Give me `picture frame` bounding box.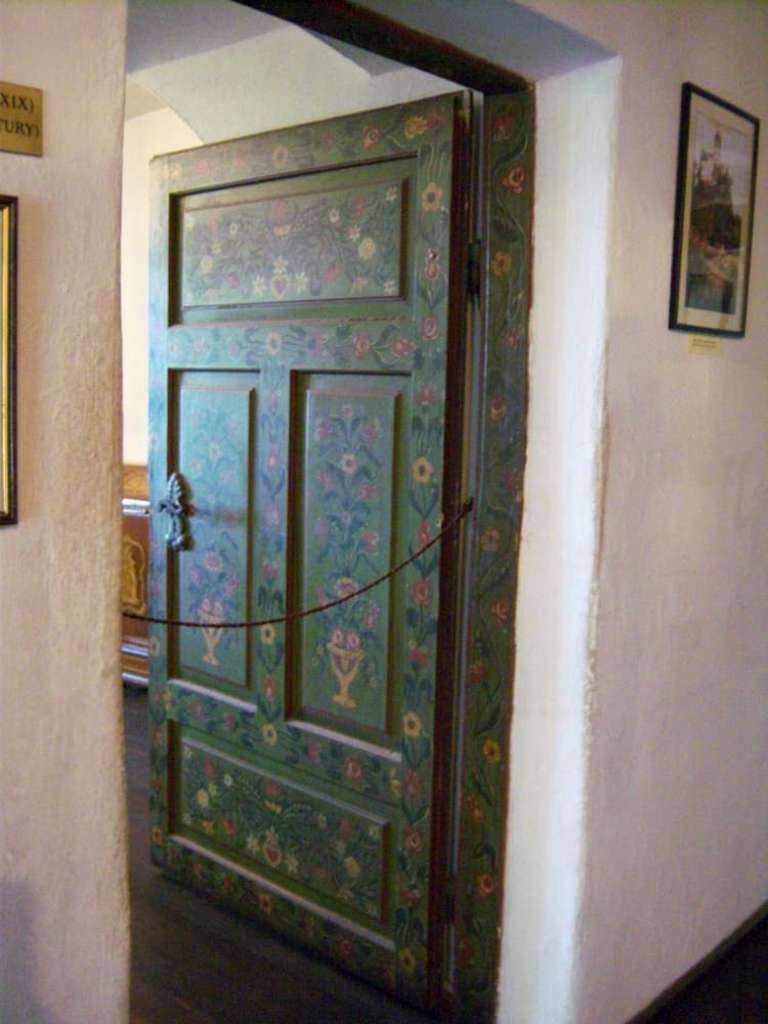
box=[671, 81, 754, 338].
